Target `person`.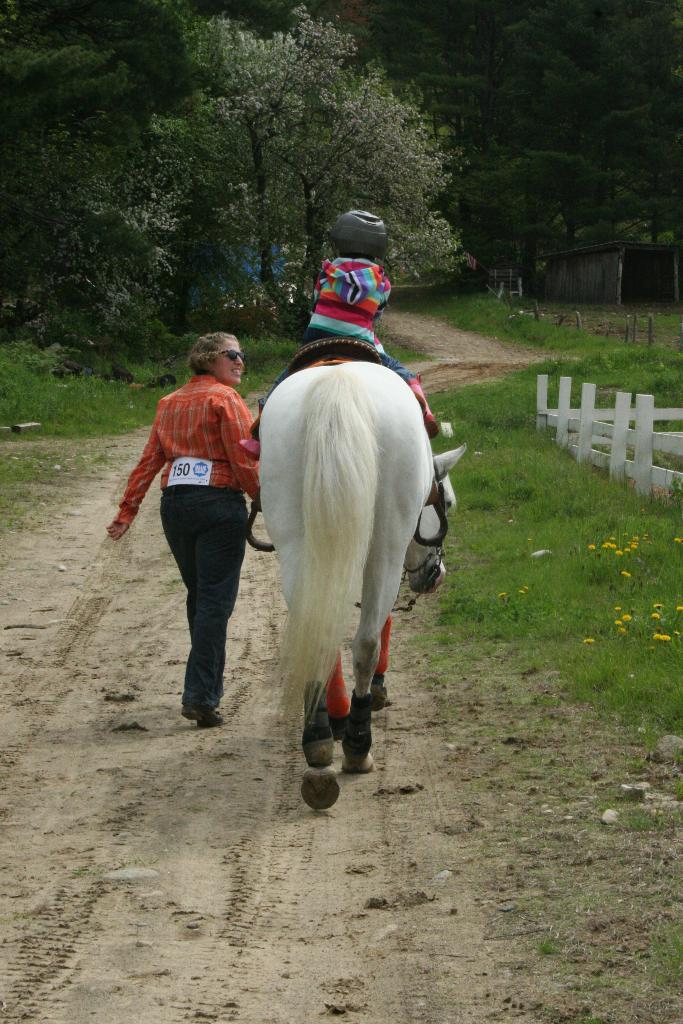
Target region: locate(252, 212, 440, 430).
